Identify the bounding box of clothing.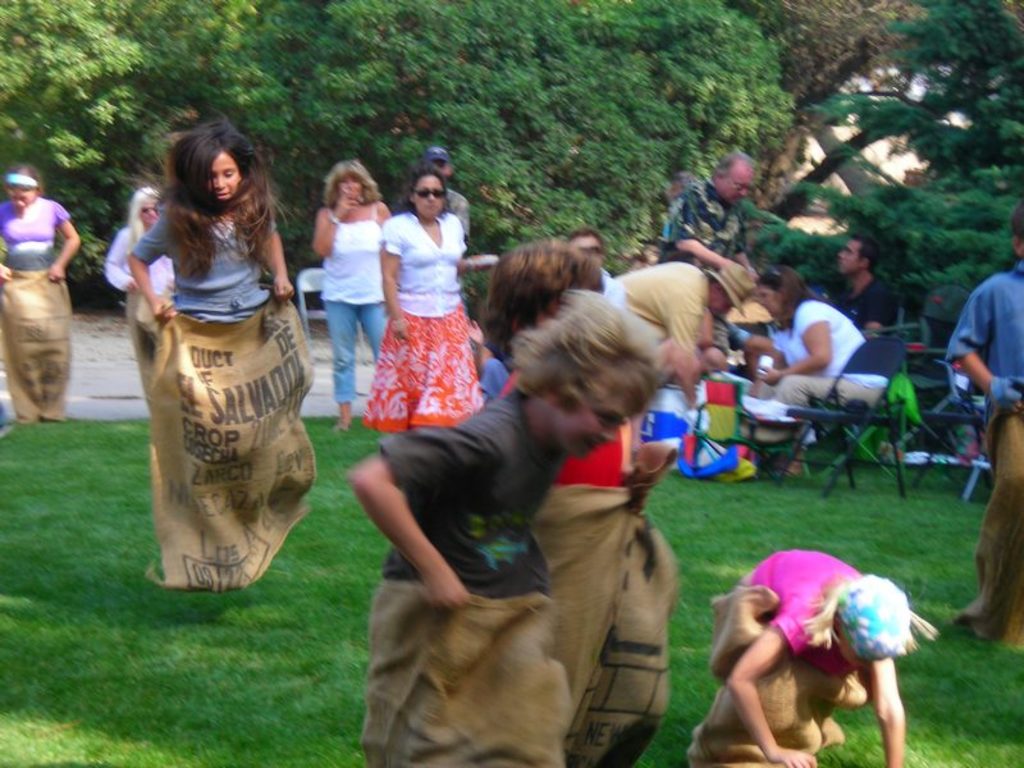
<region>777, 307, 883, 443</region>.
